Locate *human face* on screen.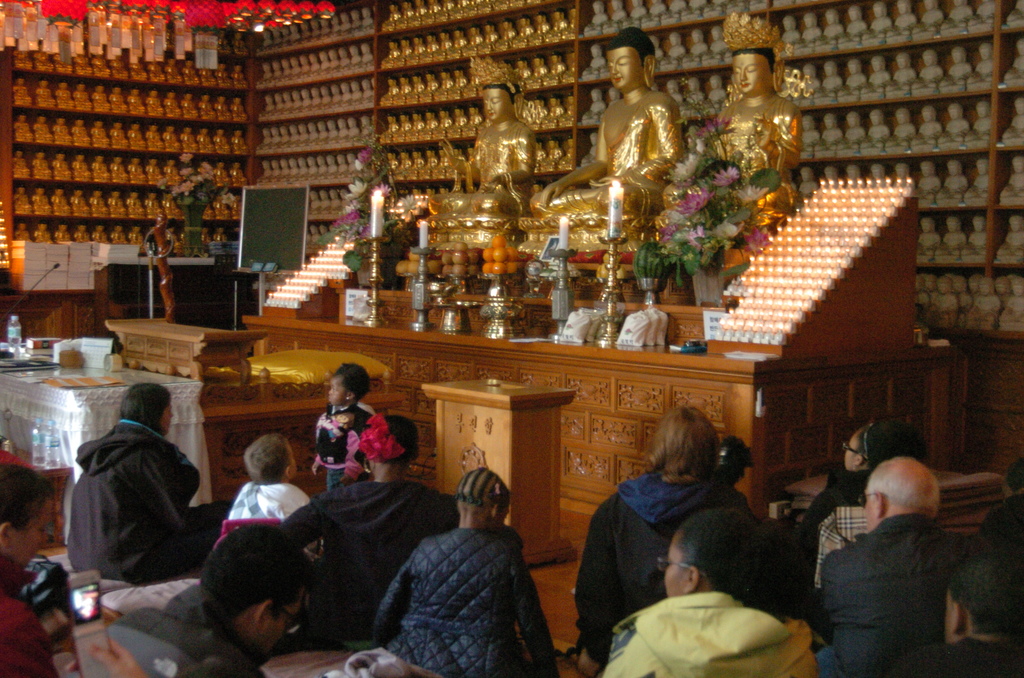
On screen at box(840, 427, 868, 467).
